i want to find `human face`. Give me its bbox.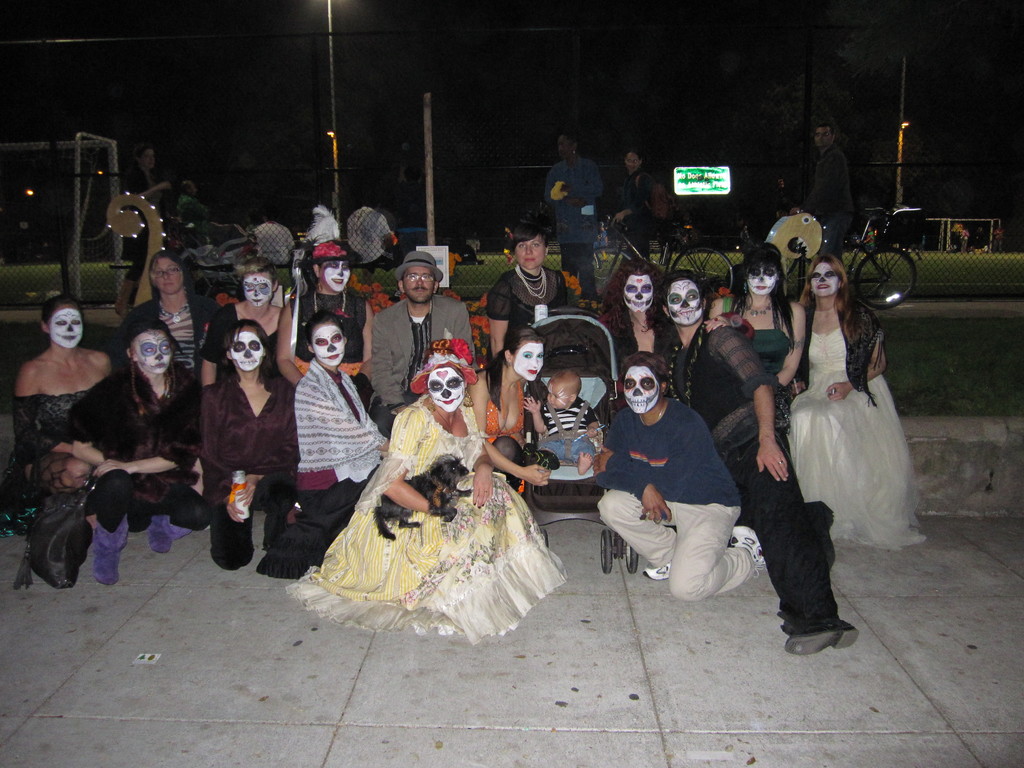
511, 336, 547, 380.
